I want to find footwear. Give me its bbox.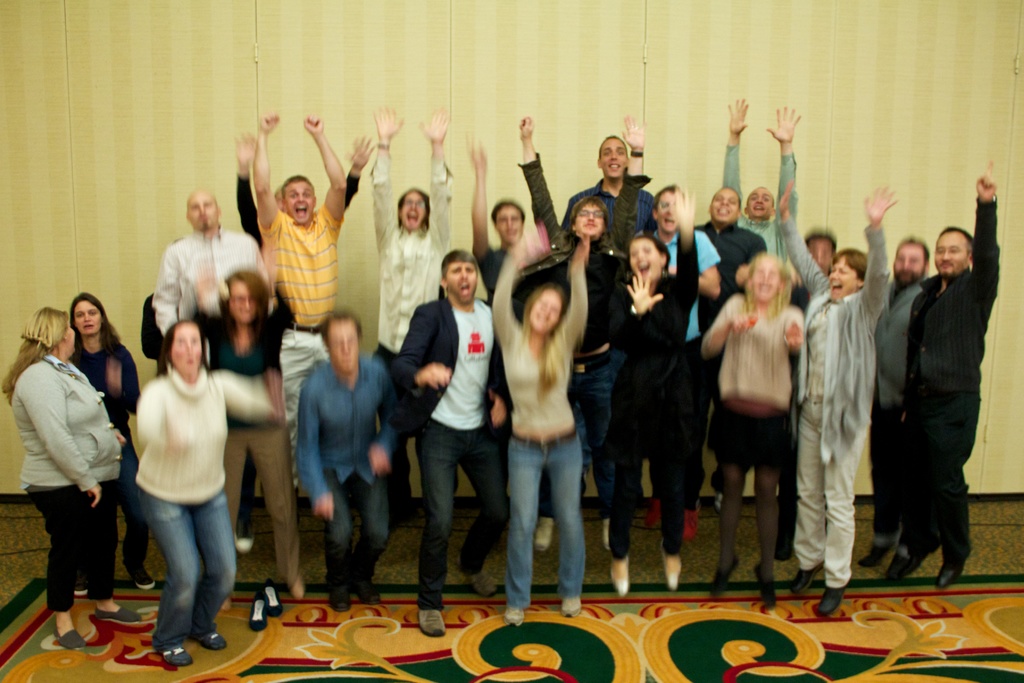
crop(291, 570, 307, 602).
